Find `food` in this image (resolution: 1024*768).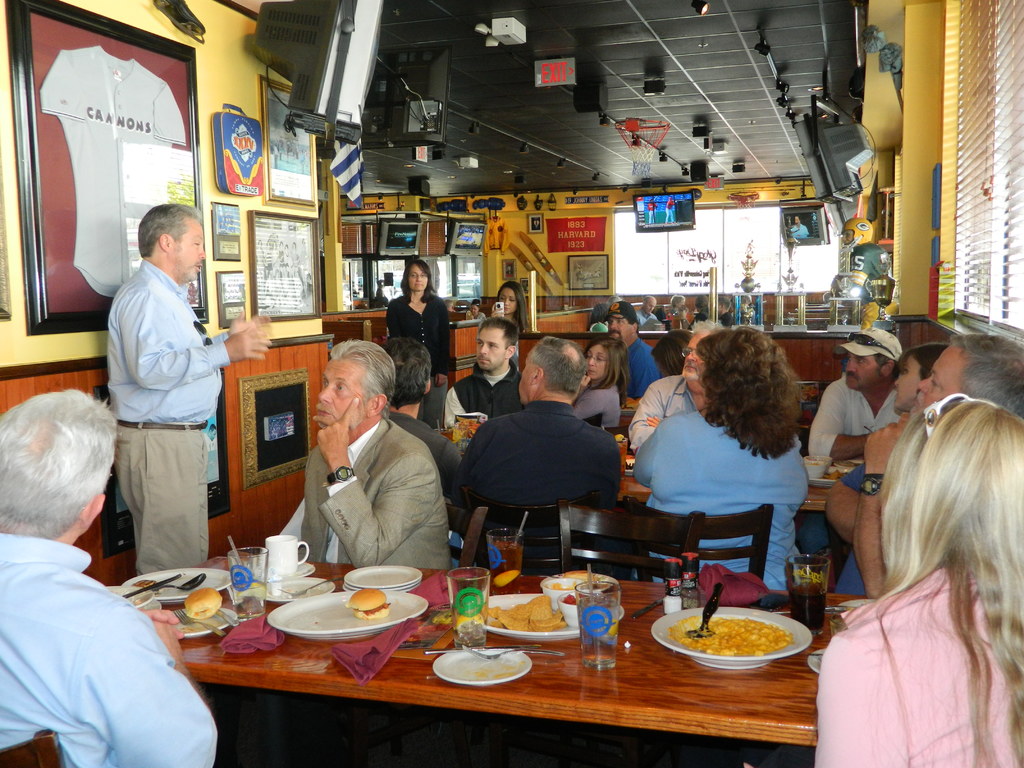
<box>348,588,388,619</box>.
